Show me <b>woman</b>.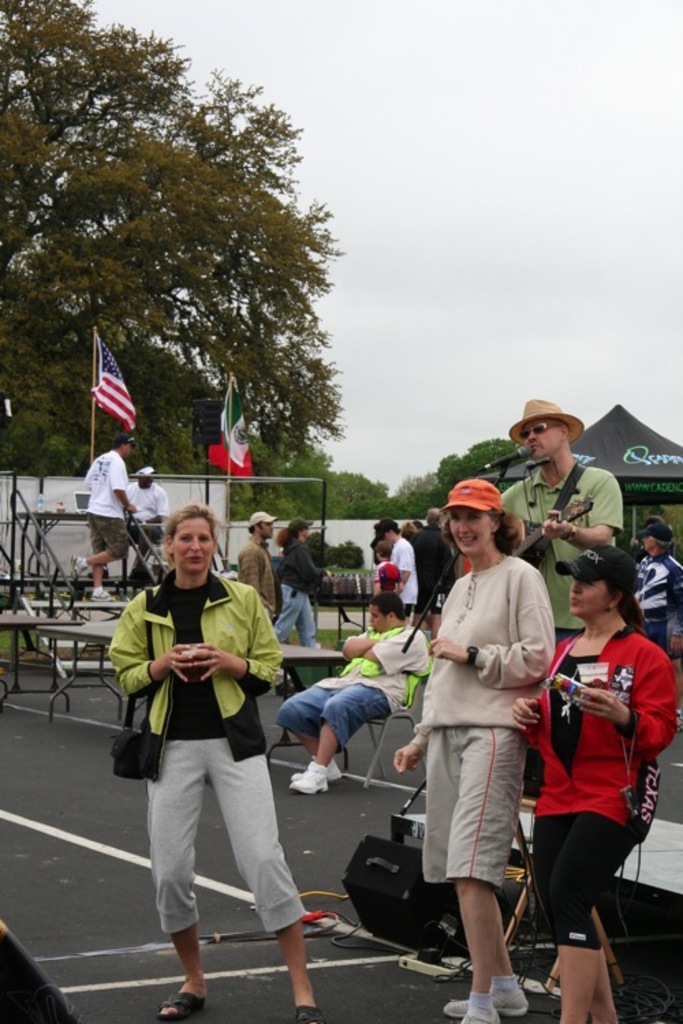
<b>woman</b> is here: x1=523 y1=532 x2=665 y2=1006.
